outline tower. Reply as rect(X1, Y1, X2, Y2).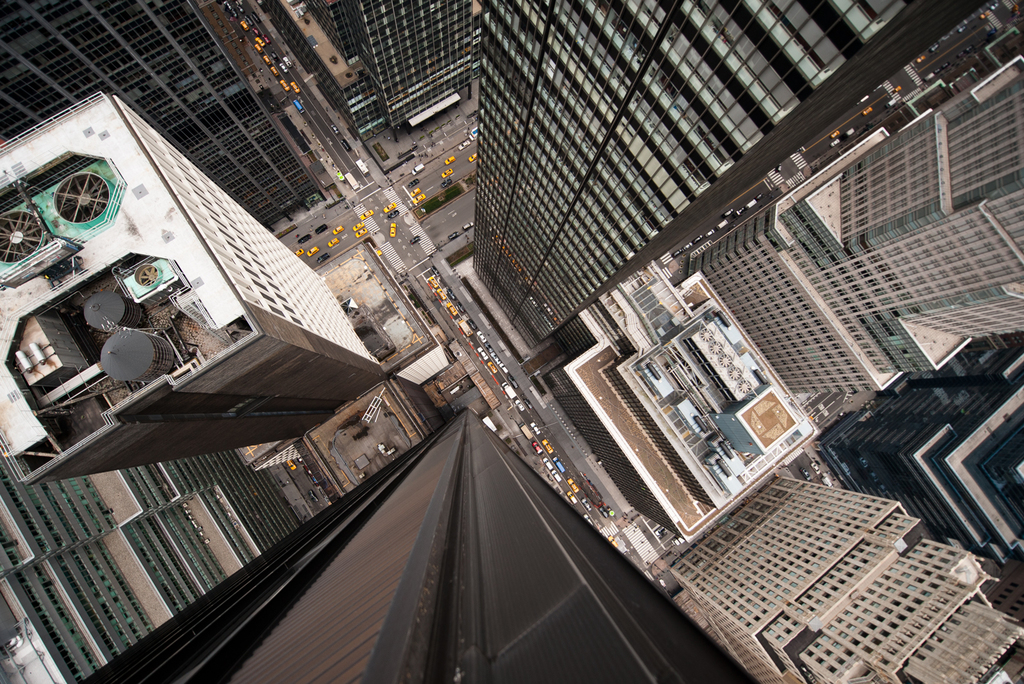
rect(174, 402, 747, 683).
